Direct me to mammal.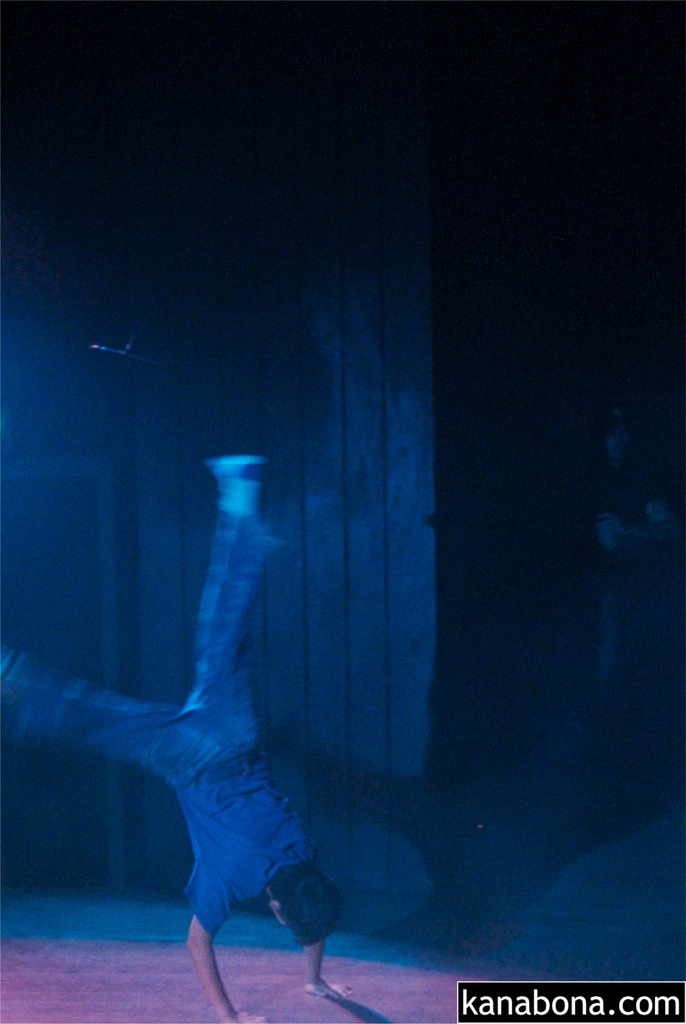
Direction: {"x1": 51, "y1": 442, "x2": 453, "y2": 1007}.
